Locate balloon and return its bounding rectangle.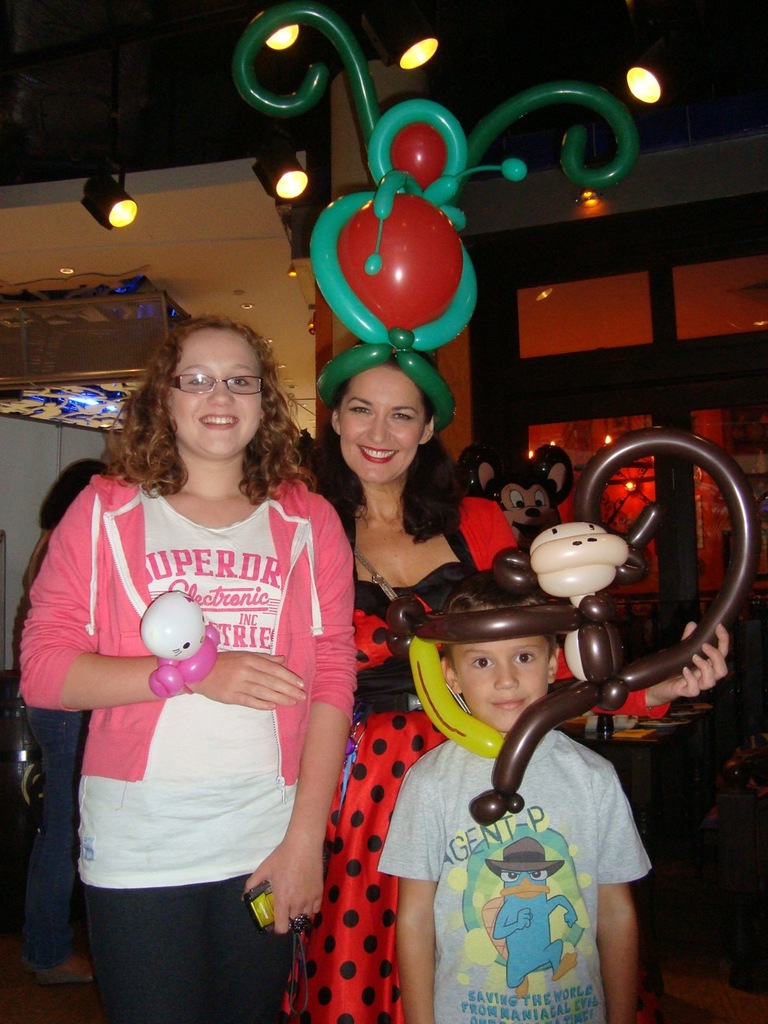
(390,422,756,823).
